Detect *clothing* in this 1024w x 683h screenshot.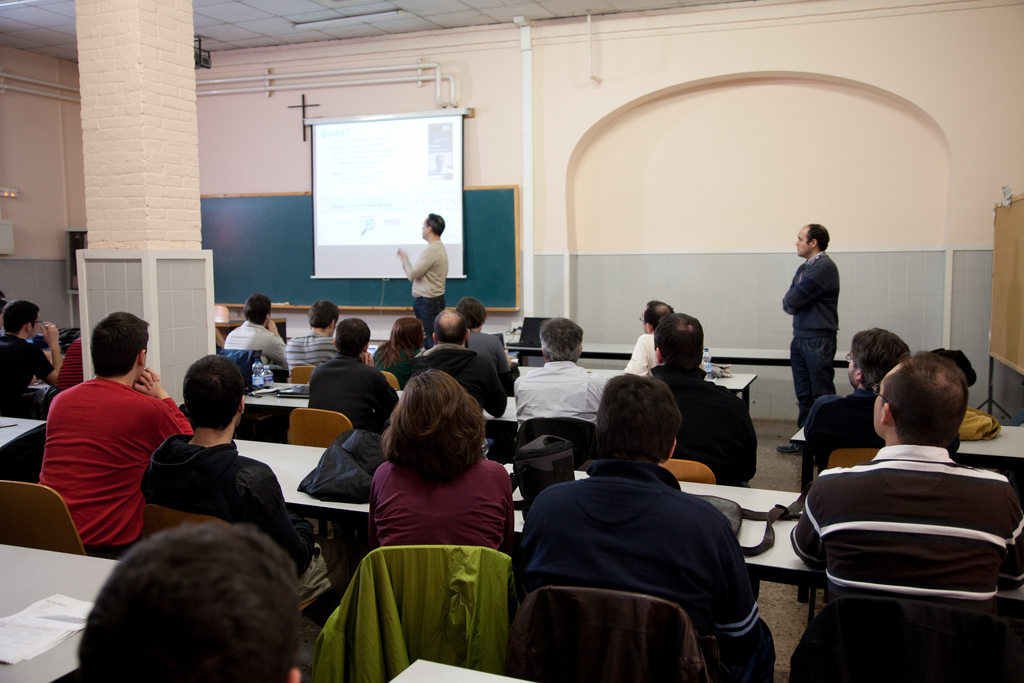
Detection: region(44, 375, 195, 557).
